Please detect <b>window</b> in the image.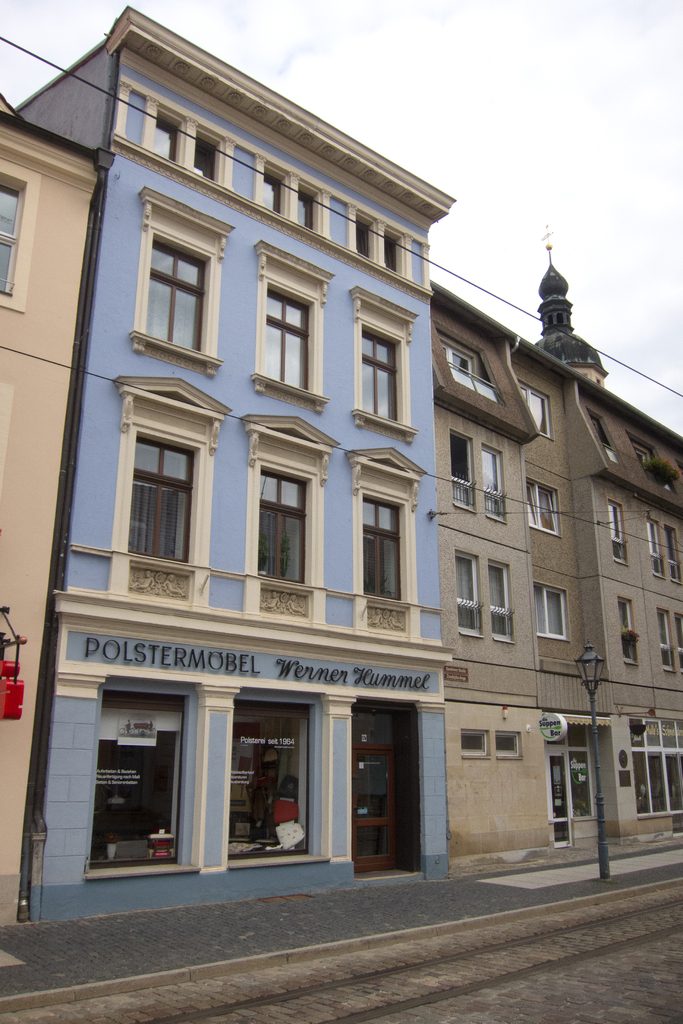
(left=148, top=102, right=222, bottom=188).
